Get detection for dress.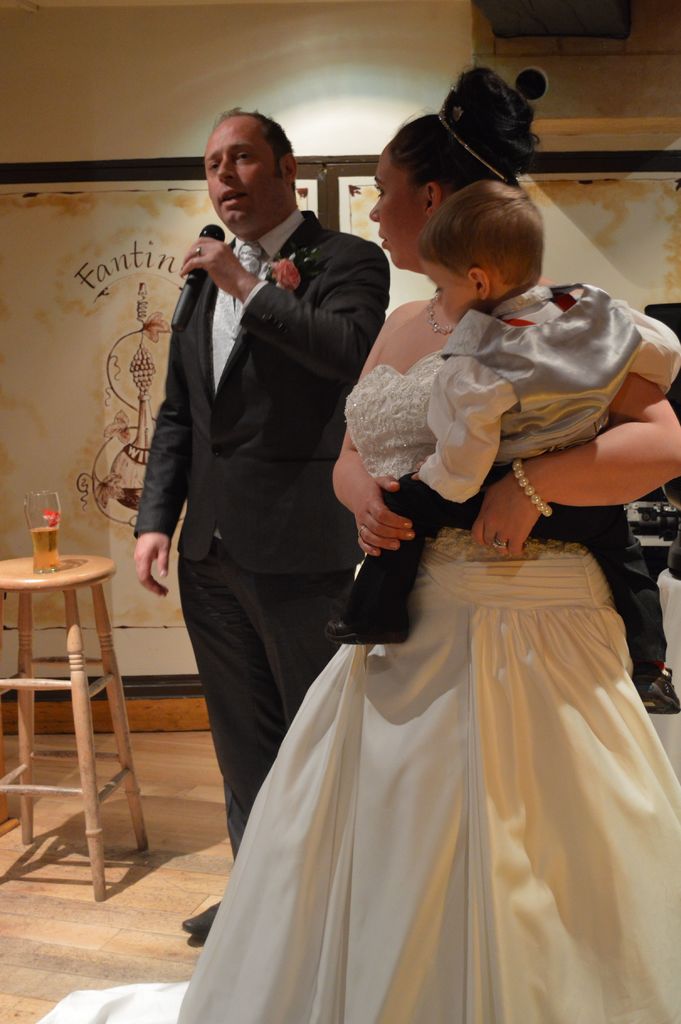
Detection: region(176, 352, 680, 1023).
